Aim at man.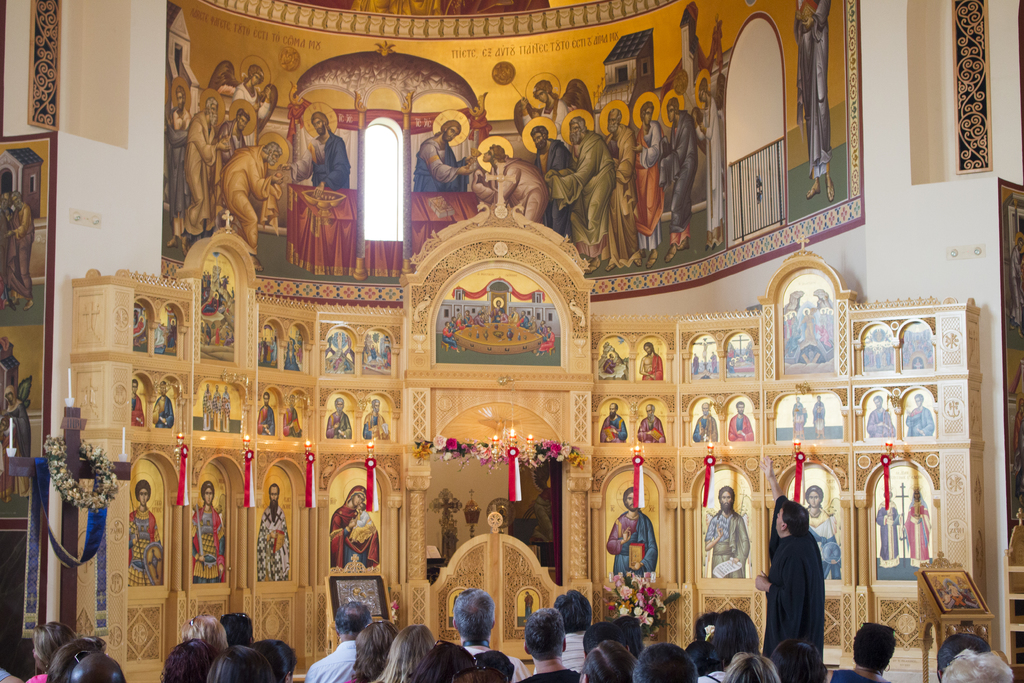
Aimed at <box>639,404,664,440</box>.
